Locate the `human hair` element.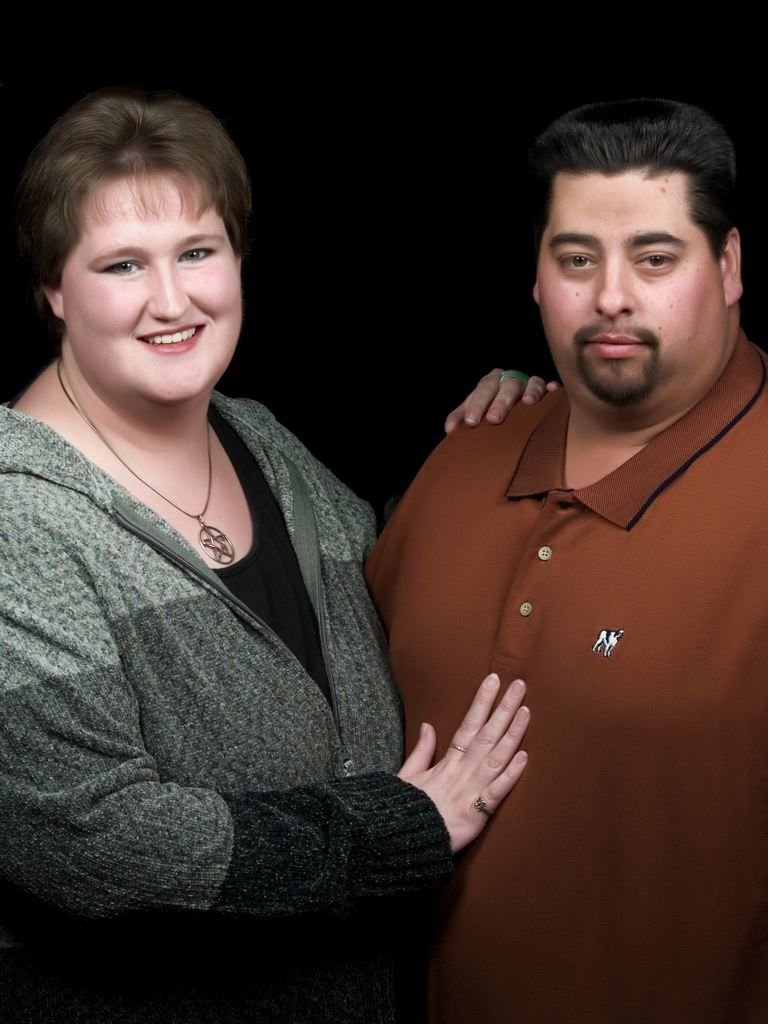
Element bbox: (left=9, top=94, right=271, bottom=376).
